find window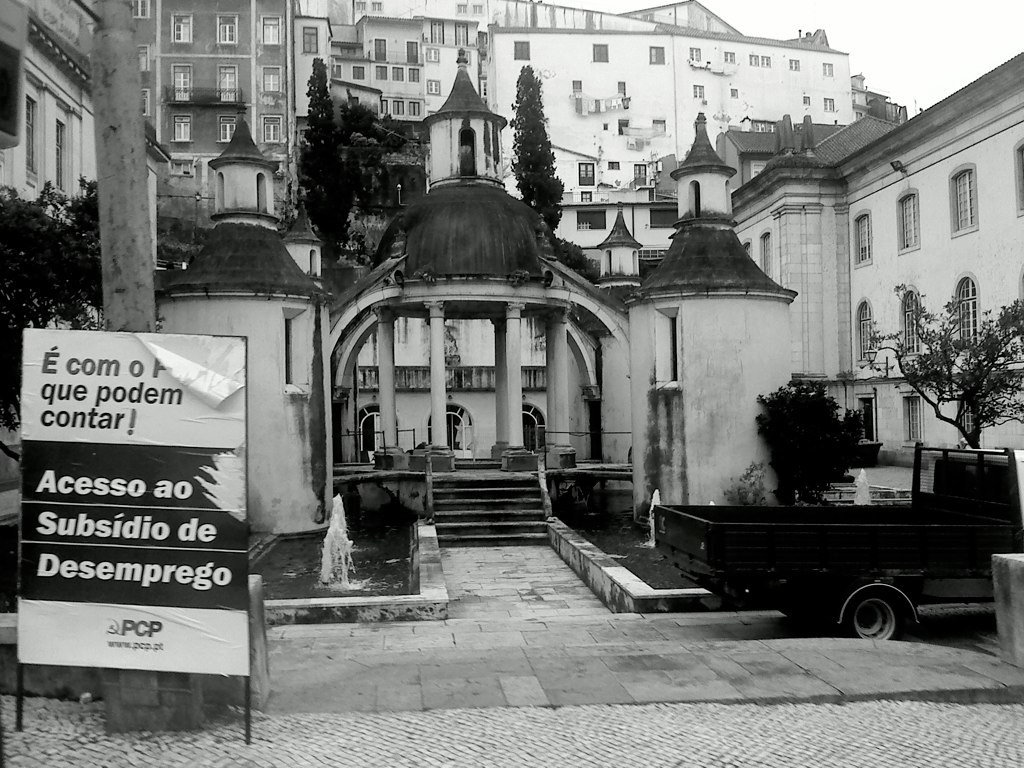
left=758, top=233, right=768, bottom=276
